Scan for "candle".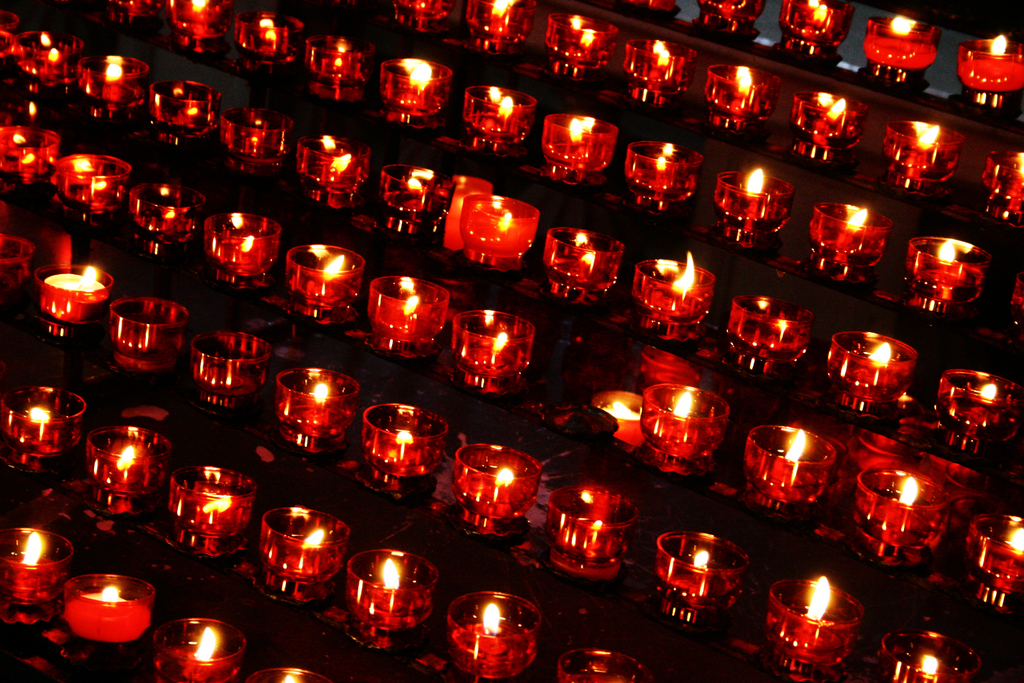
Scan result: (x1=935, y1=366, x2=1023, y2=456).
